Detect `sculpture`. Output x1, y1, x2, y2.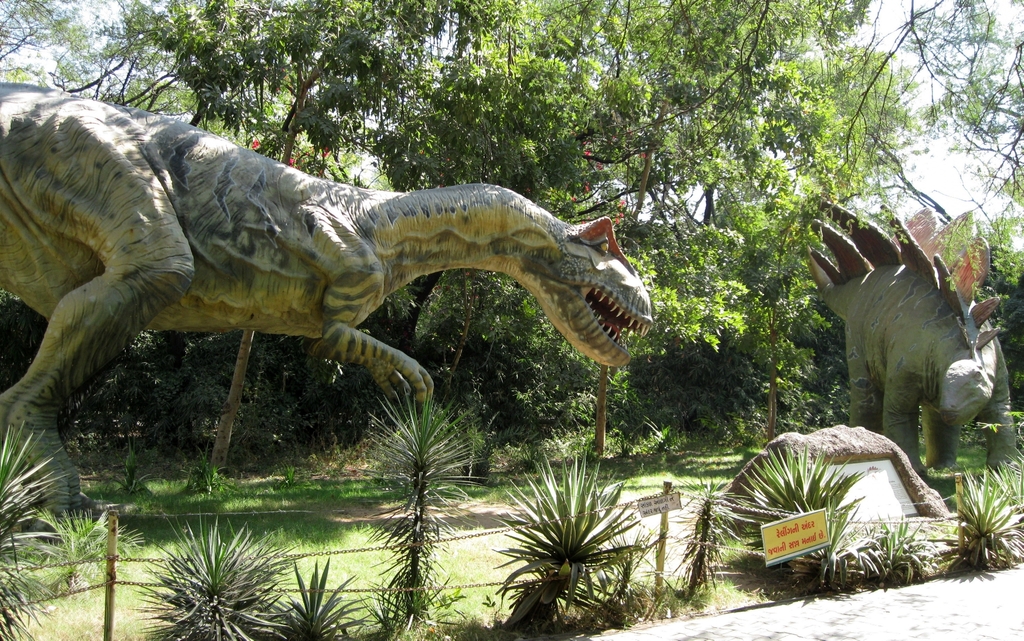
0, 83, 656, 539.
